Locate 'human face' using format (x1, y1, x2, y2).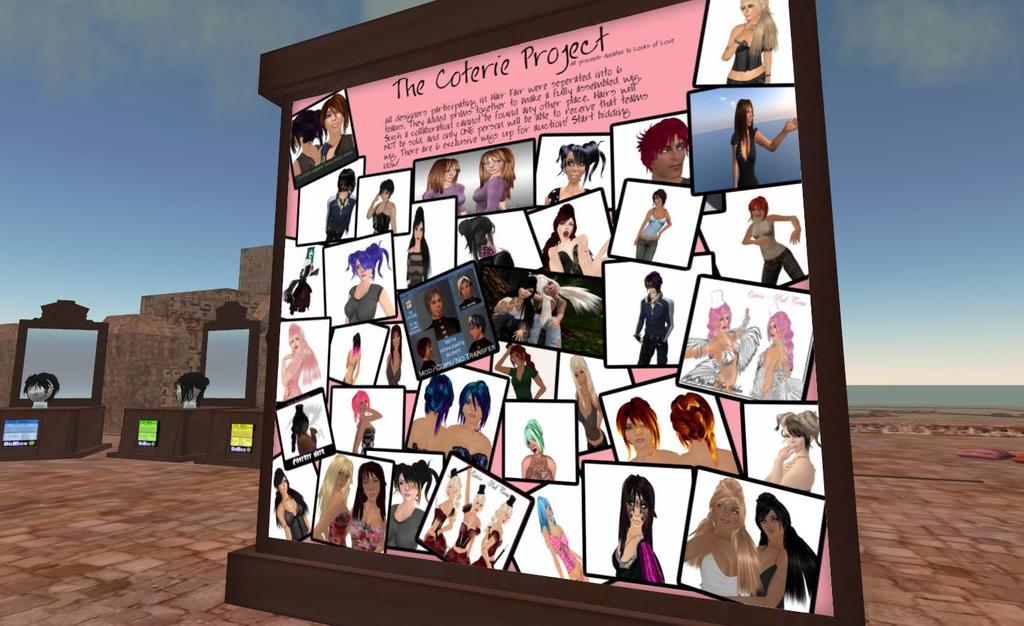
(784, 428, 808, 450).
